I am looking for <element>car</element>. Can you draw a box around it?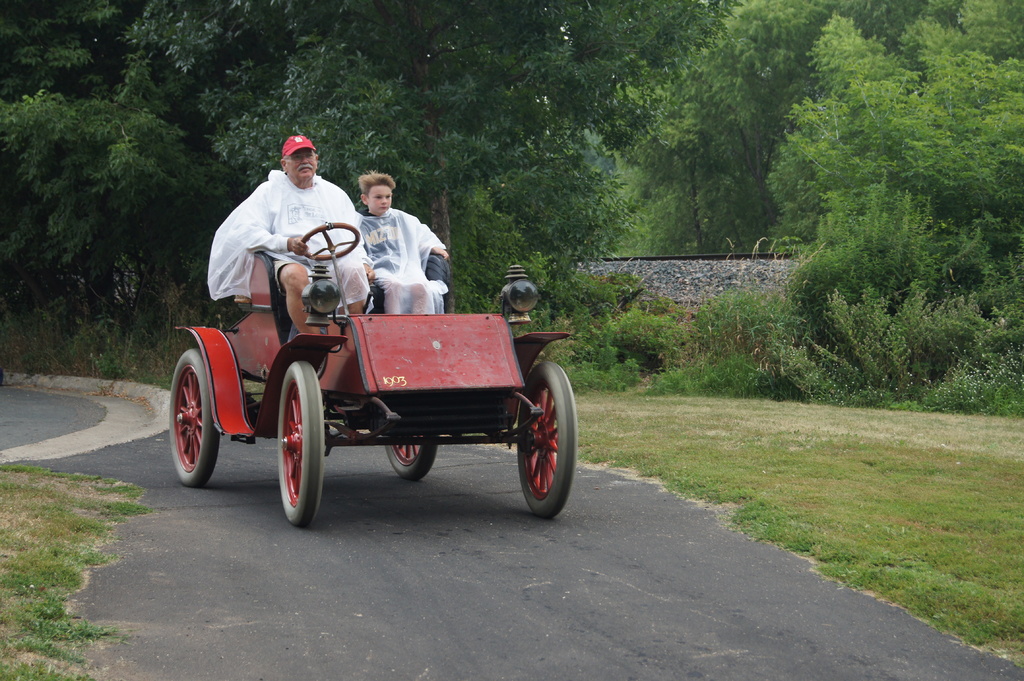
Sure, the bounding box is pyautogui.locateOnScreen(168, 220, 579, 530).
